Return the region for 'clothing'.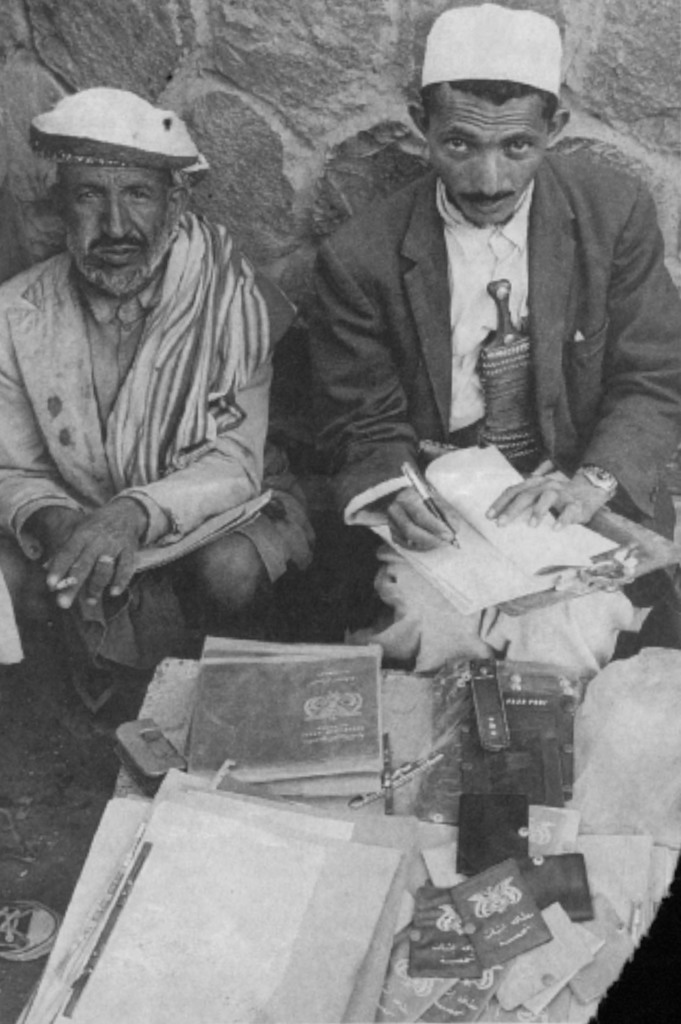
box(0, 470, 312, 689).
